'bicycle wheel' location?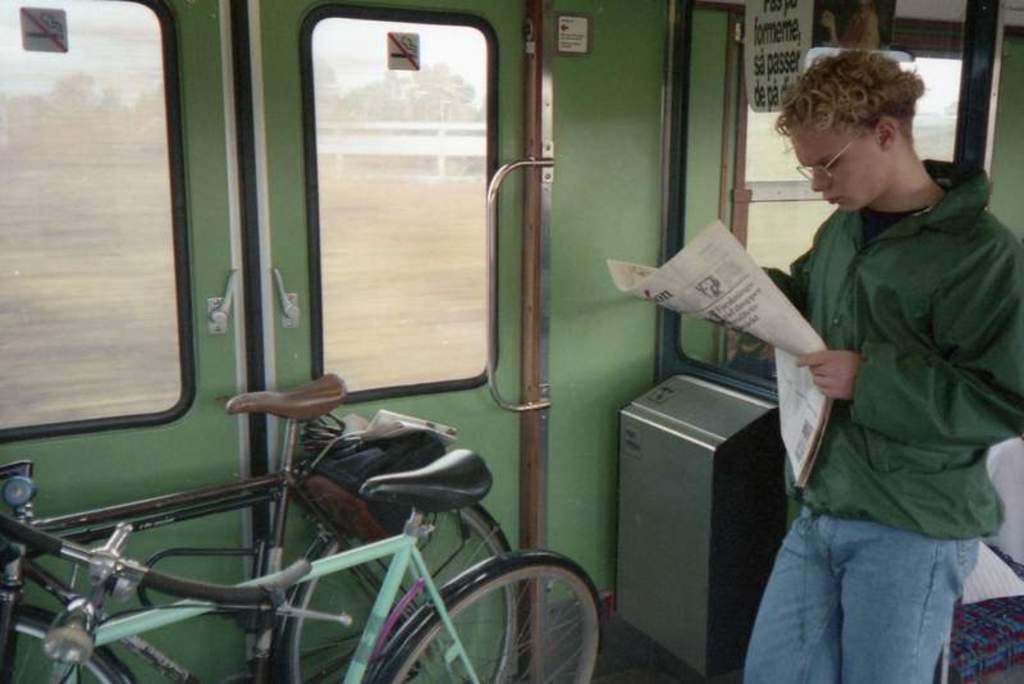
left=278, top=483, right=522, bottom=683
